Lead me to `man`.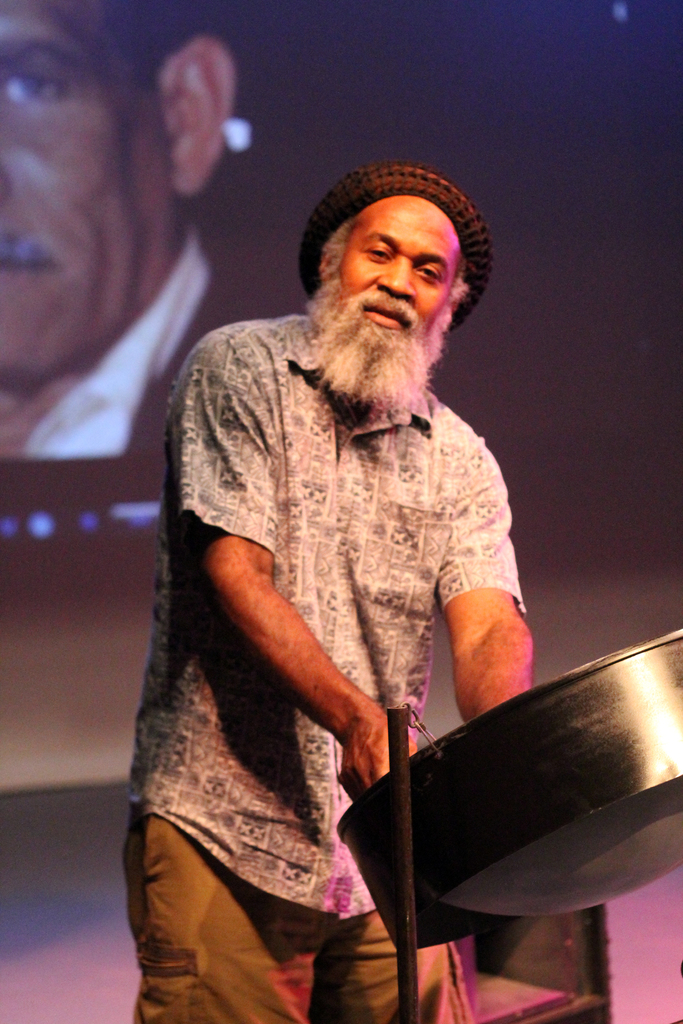
Lead to rect(140, 116, 547, 1023).
